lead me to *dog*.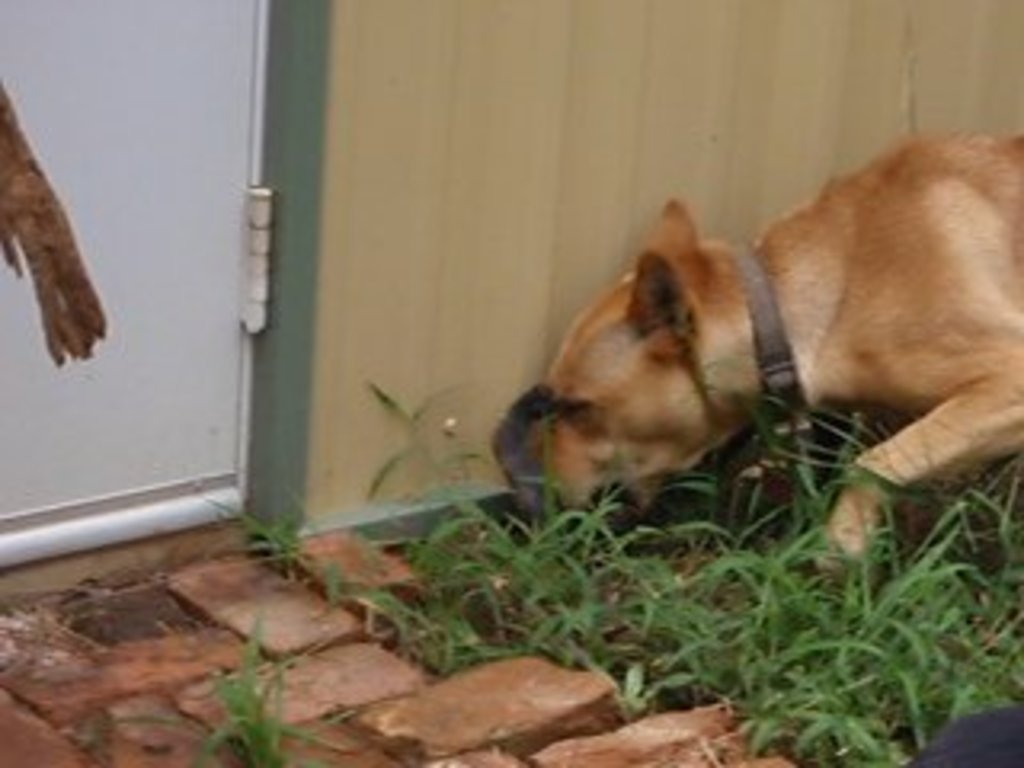
Lead to bbox=(496, 125, 1021, 589).
